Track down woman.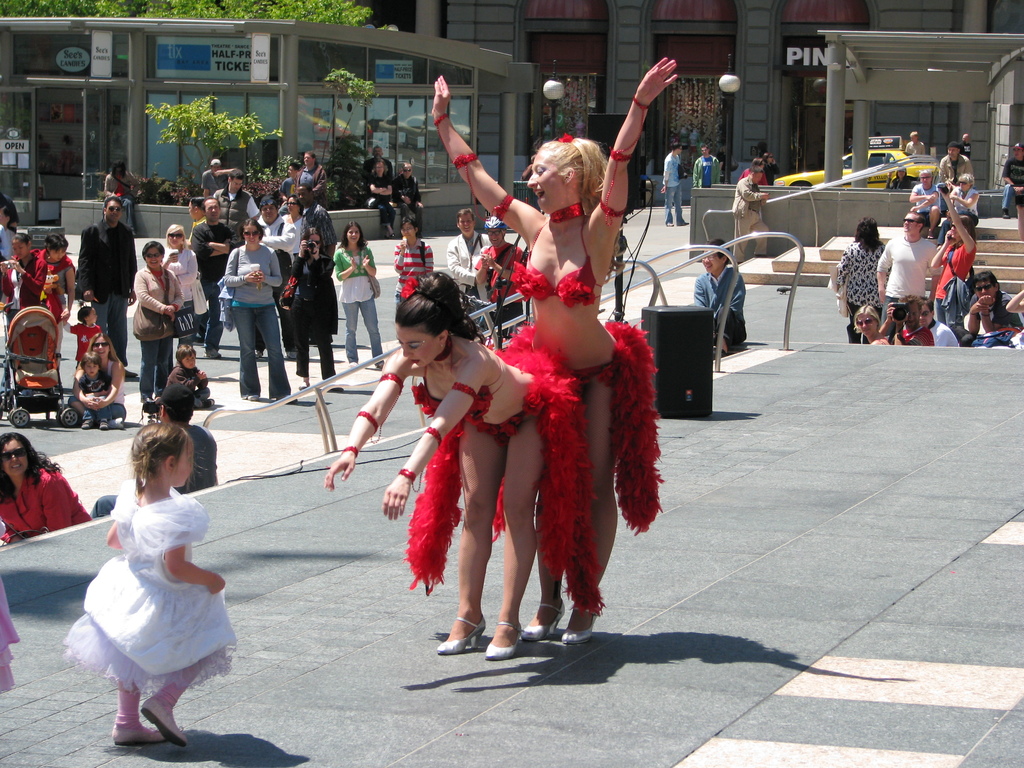
Tracked to bbox=[836, 214, 890, 344].
